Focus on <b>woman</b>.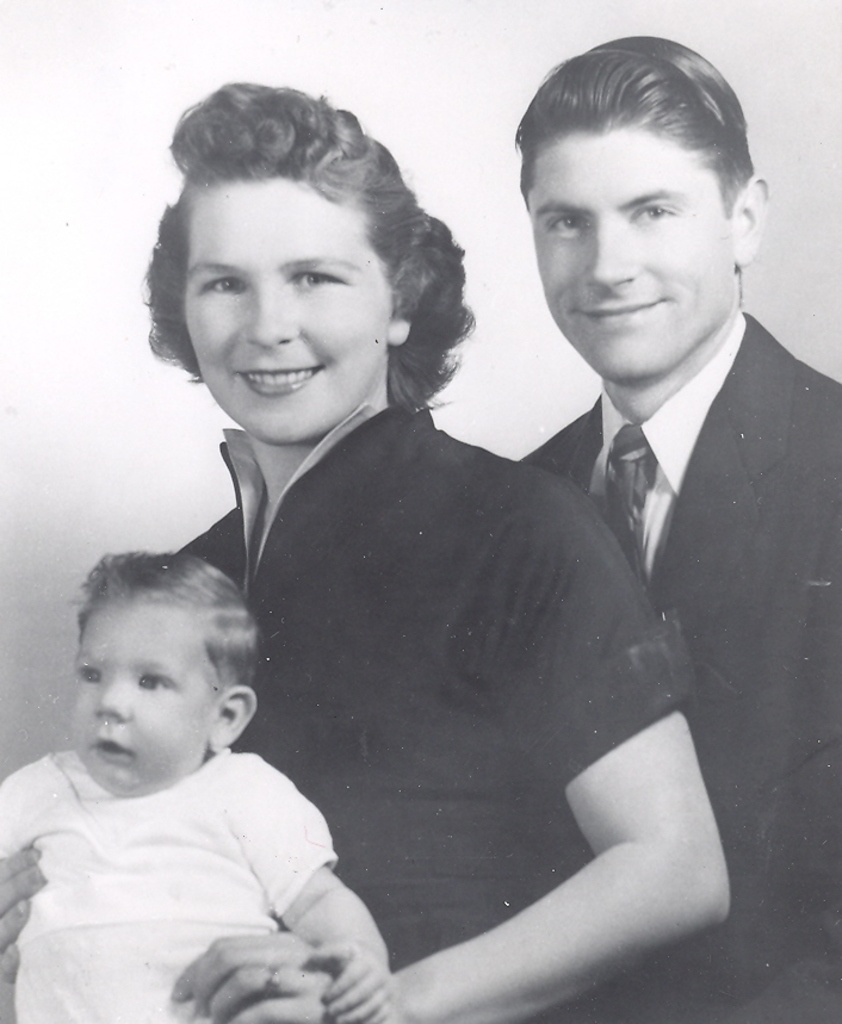
Focused at pyautogui.locateOnScreen(95, 130, 728, 1005).
